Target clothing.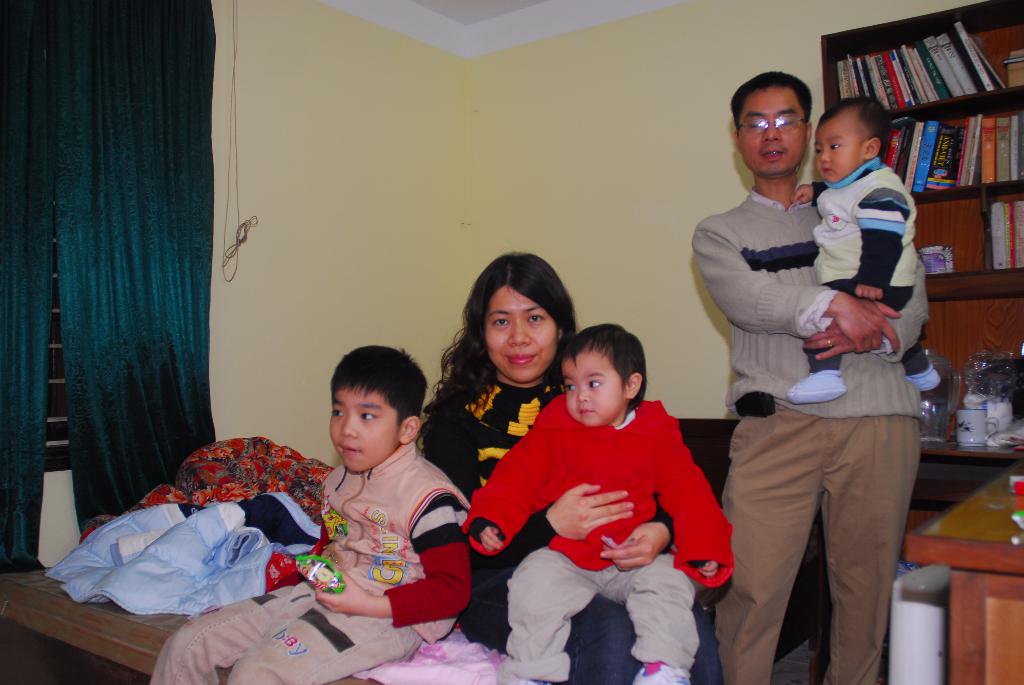
Target region: [x1=420, y1=376, x2=724, y2=684].
